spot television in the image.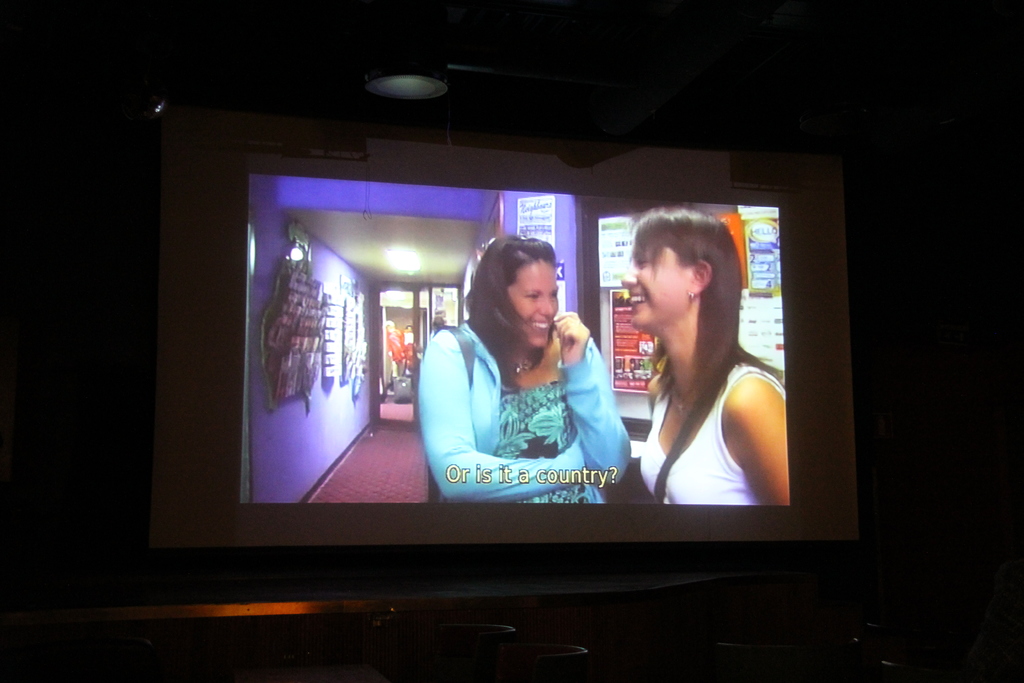
television found at region(134, 101, 875, 577).
